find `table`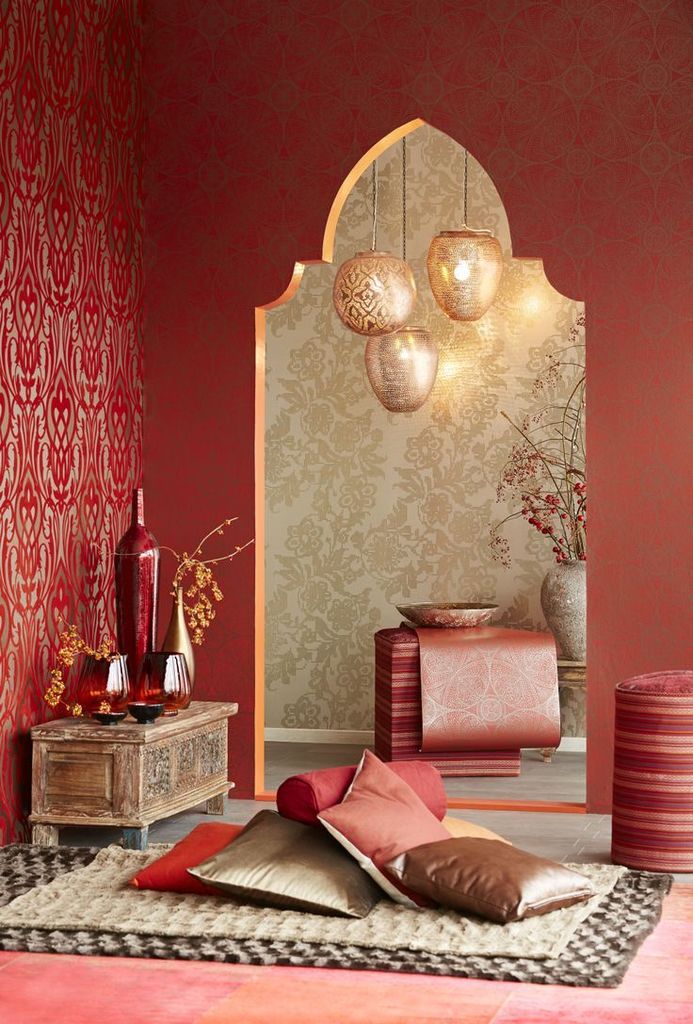
2,702,238,852
